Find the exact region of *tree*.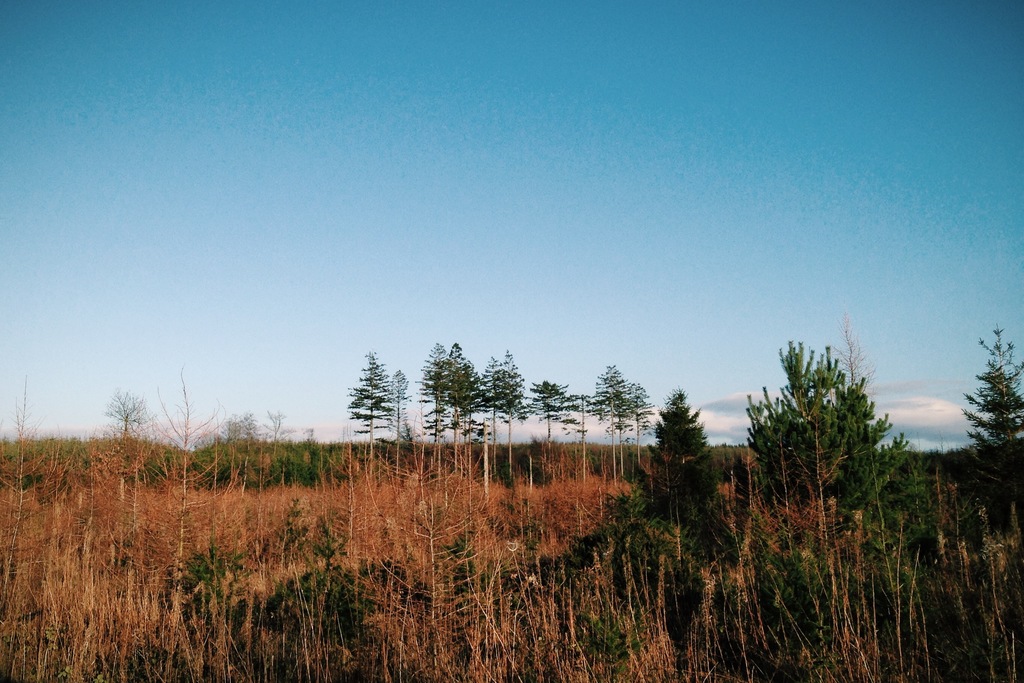
Exact region: (x1=434, y1=337, x2=496, y2=492).
